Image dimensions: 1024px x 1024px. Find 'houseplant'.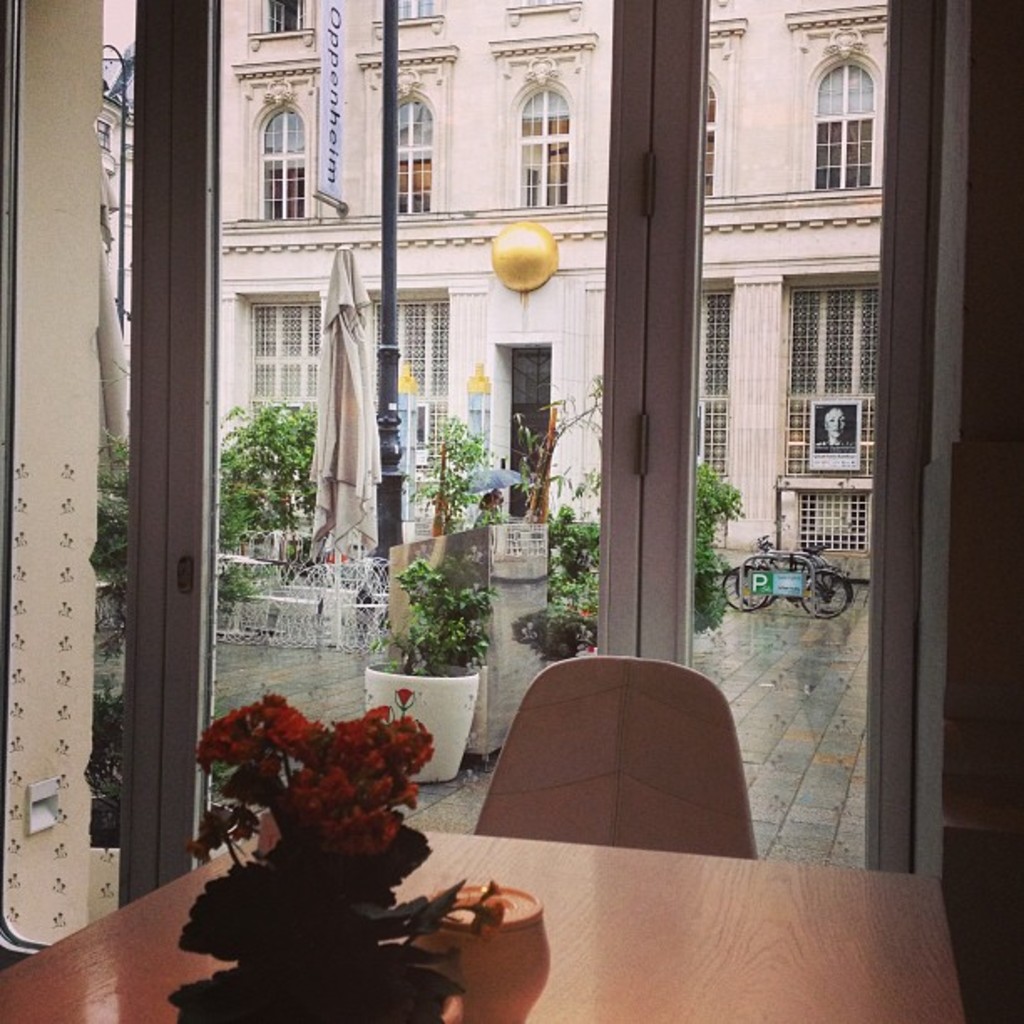
x1=509, y1=601, x2=607, y2=661.
